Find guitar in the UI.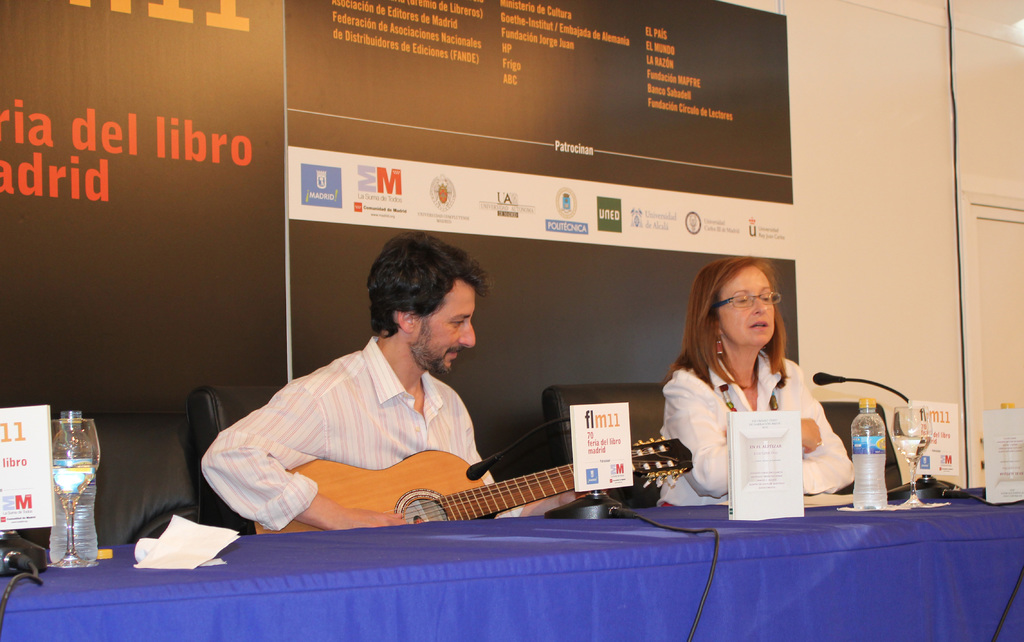
UI element at [254, 435, 695, 540].
